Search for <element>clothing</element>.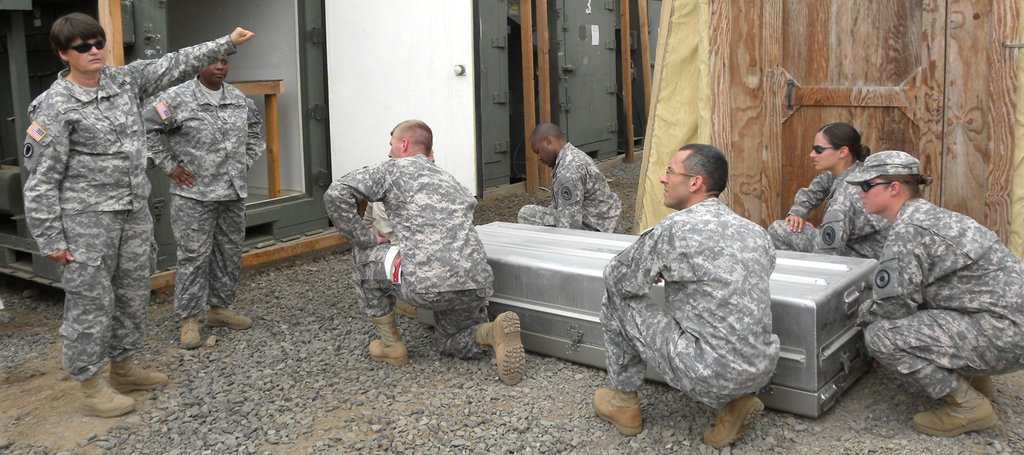
Found at bbox=(22, 32, 238, 380).
